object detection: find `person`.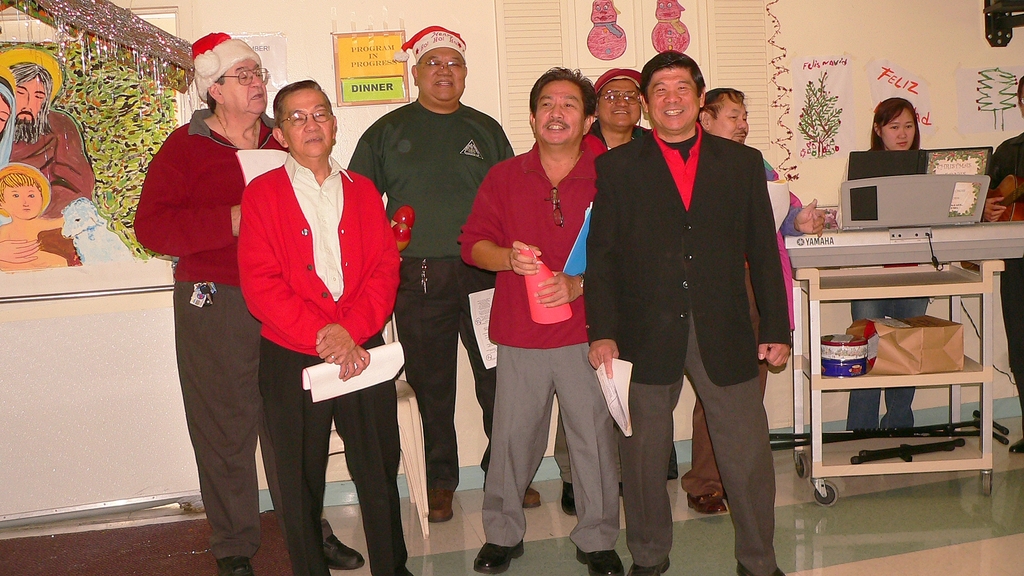
detection(833, 97, 934, 435).
